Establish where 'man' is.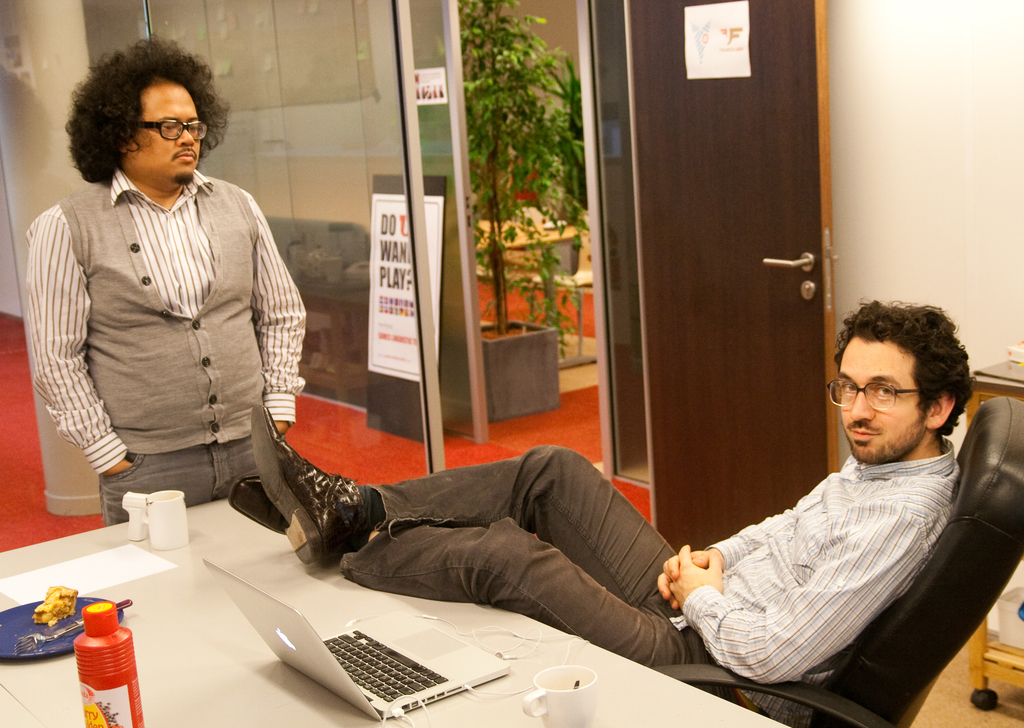
Established at <region>227, 299, 973, 727</region>.
